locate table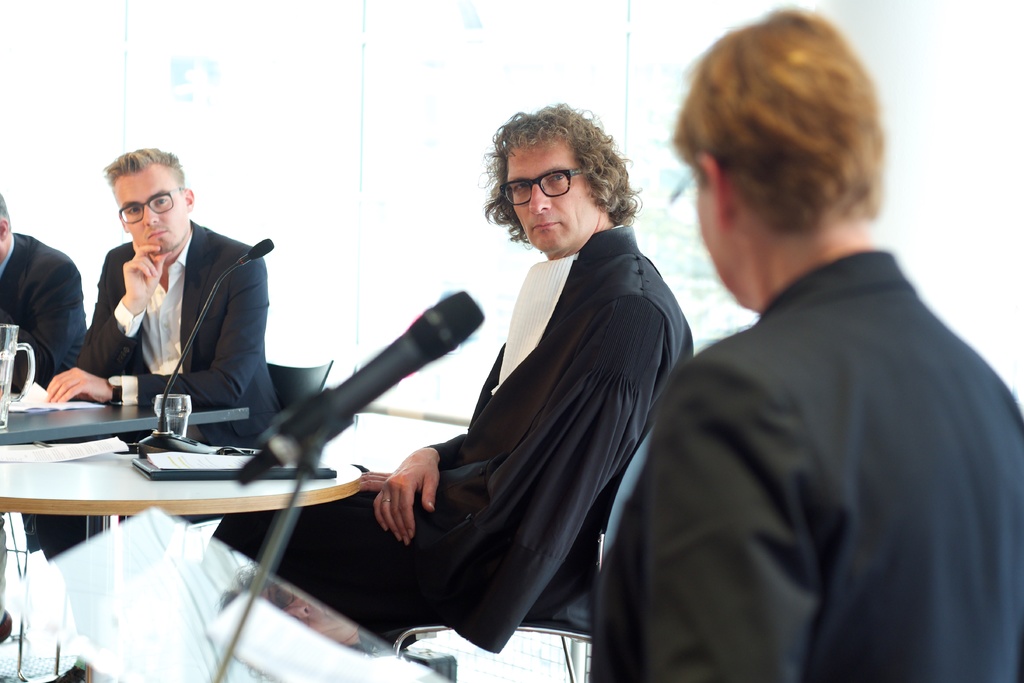
(left=7, top=339, right=332, bottom=630)
